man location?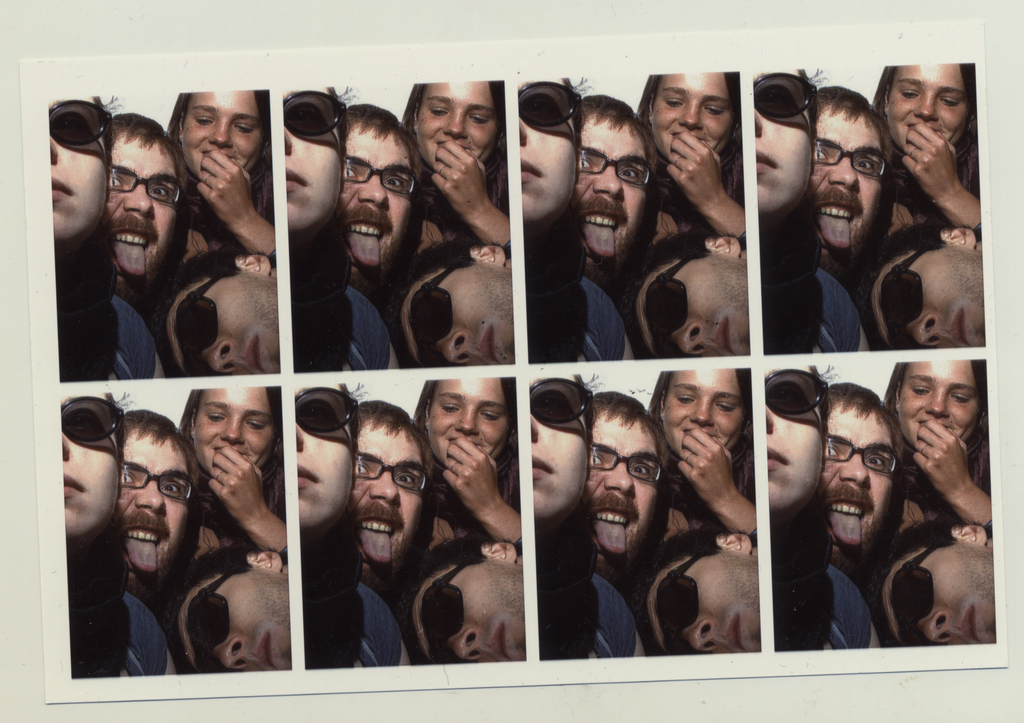
<bbox>109, 409, 199, 655</bbox>
